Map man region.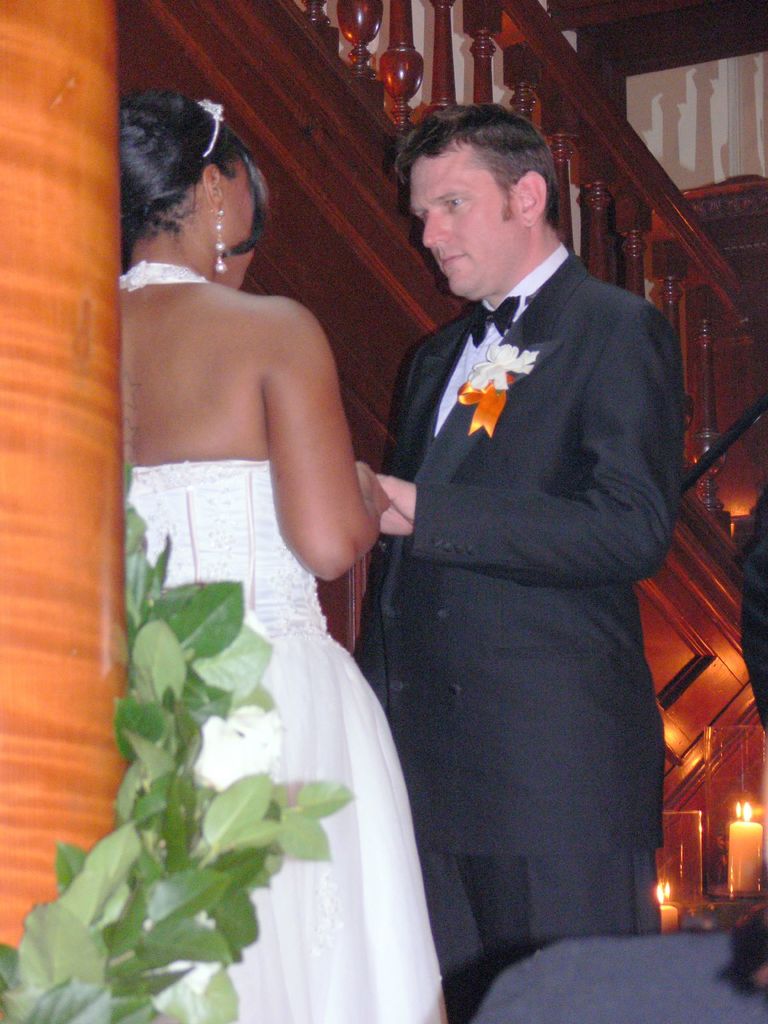
Mapped to l=354, t=101, r=686, b=1016.
